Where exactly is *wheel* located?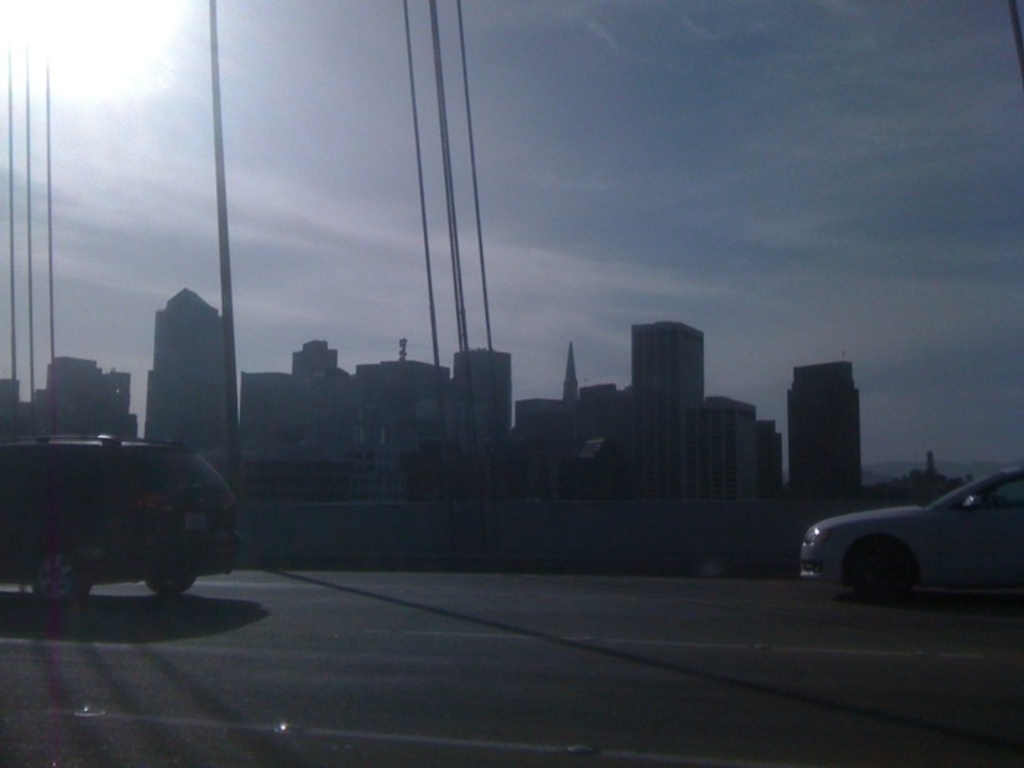
Its bounding box is bbox=[29, 546, 92, 616].
